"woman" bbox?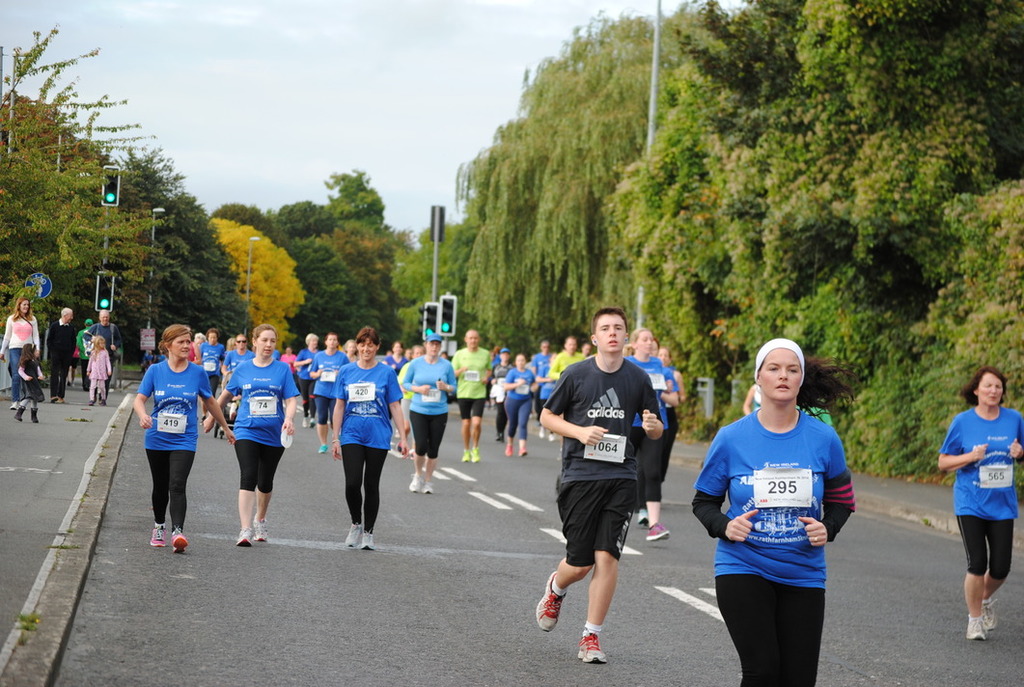
[397, 331, 463, 496]
